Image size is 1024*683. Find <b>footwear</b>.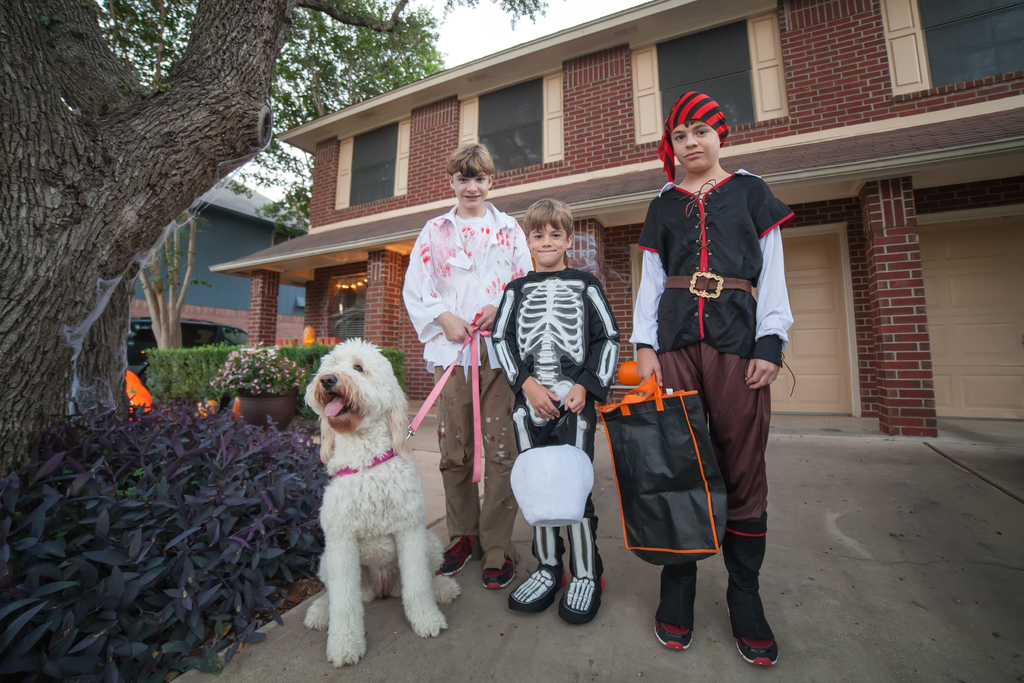
bbox=[438, 536, 472, 576].
